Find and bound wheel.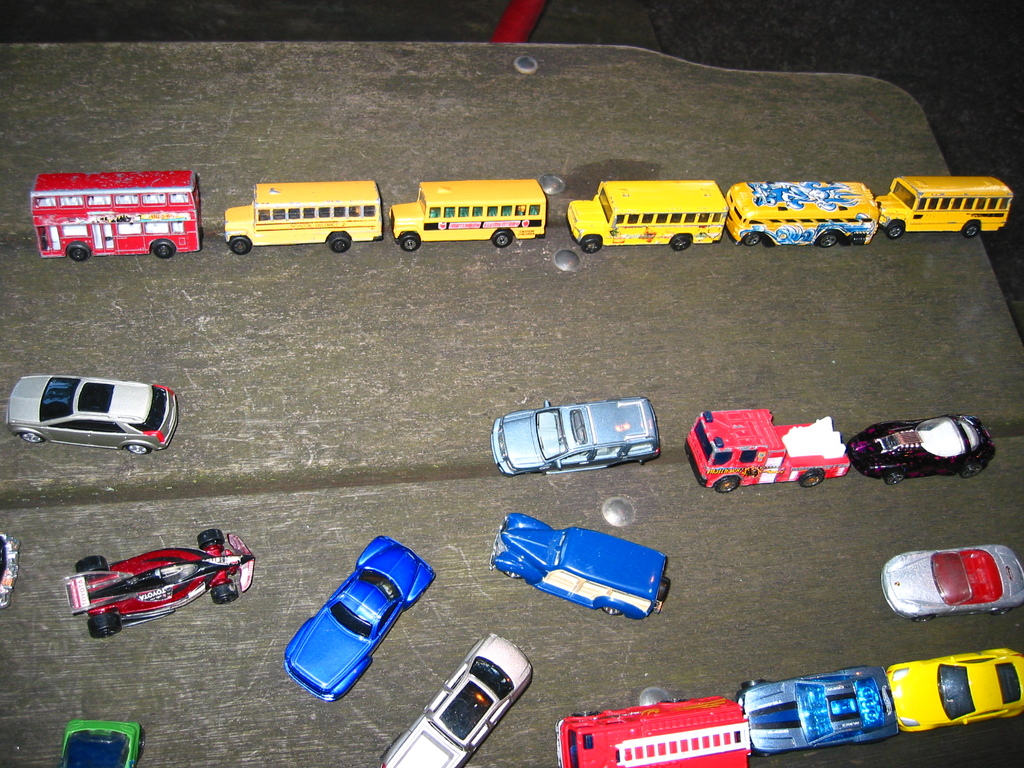
Bound: 211:581:237:605.
